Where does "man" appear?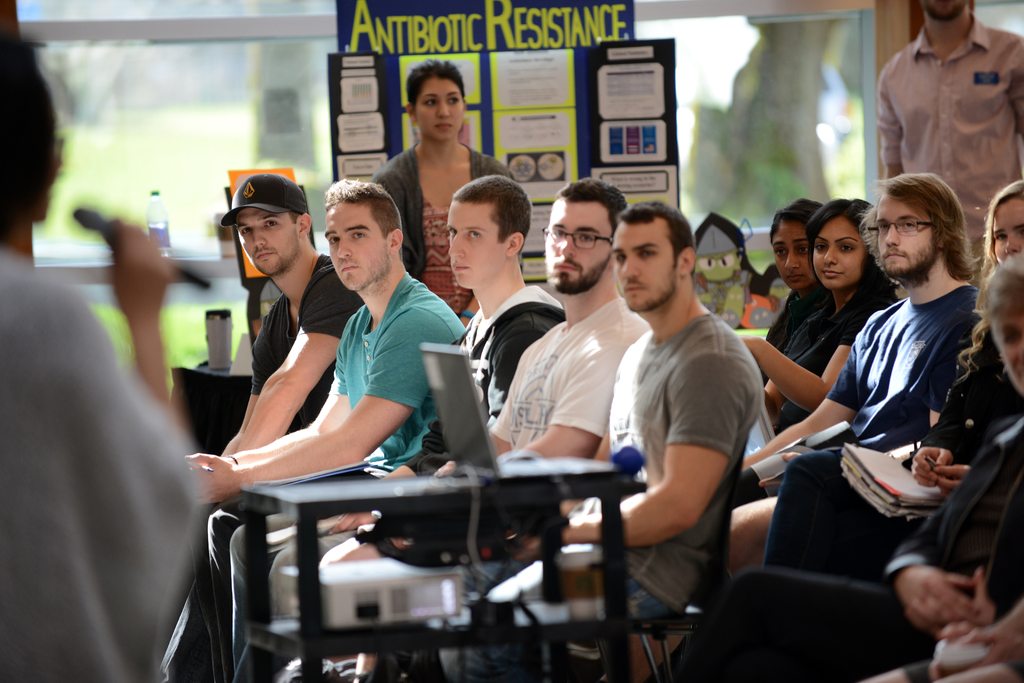
Appears at bbox=(860, 0, 1023, 257).
